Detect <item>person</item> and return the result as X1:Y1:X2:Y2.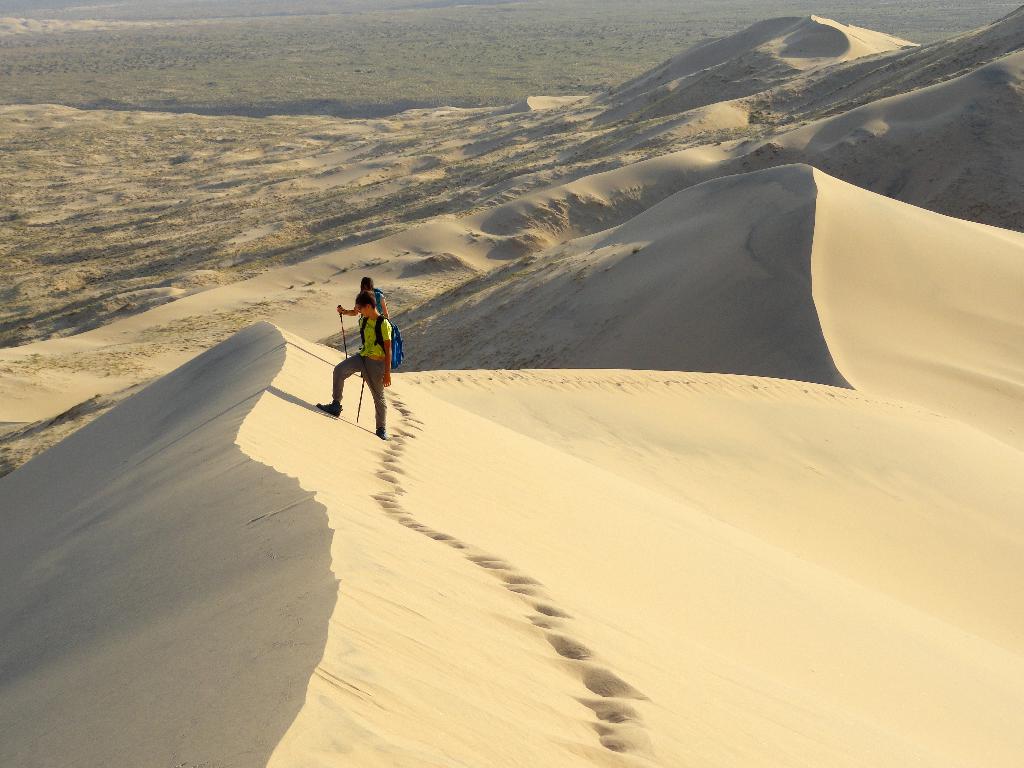
309:287:384:429.
